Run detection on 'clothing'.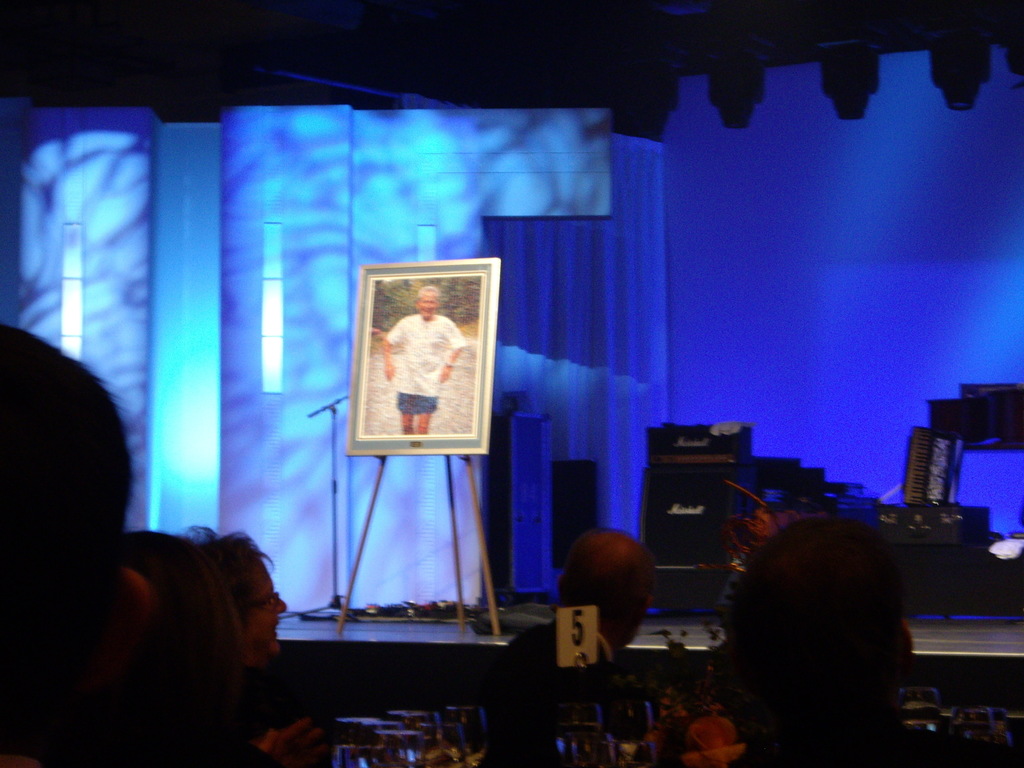
Result: crop(388, 317, 465, 408).
